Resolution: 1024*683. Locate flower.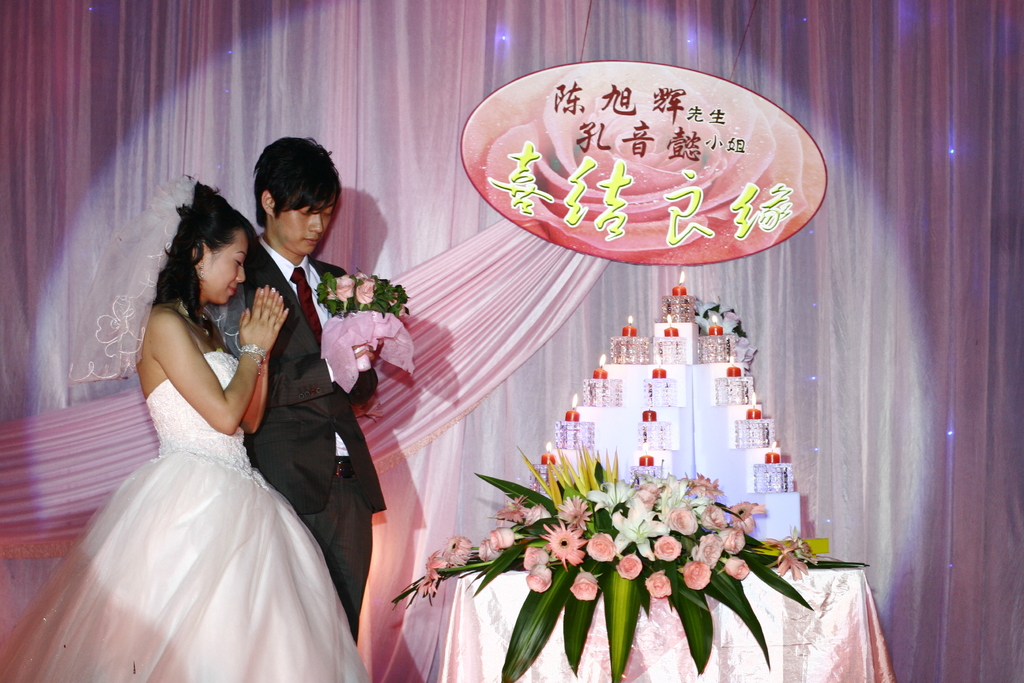
left=645, top=570, right=671, bottom=598.
